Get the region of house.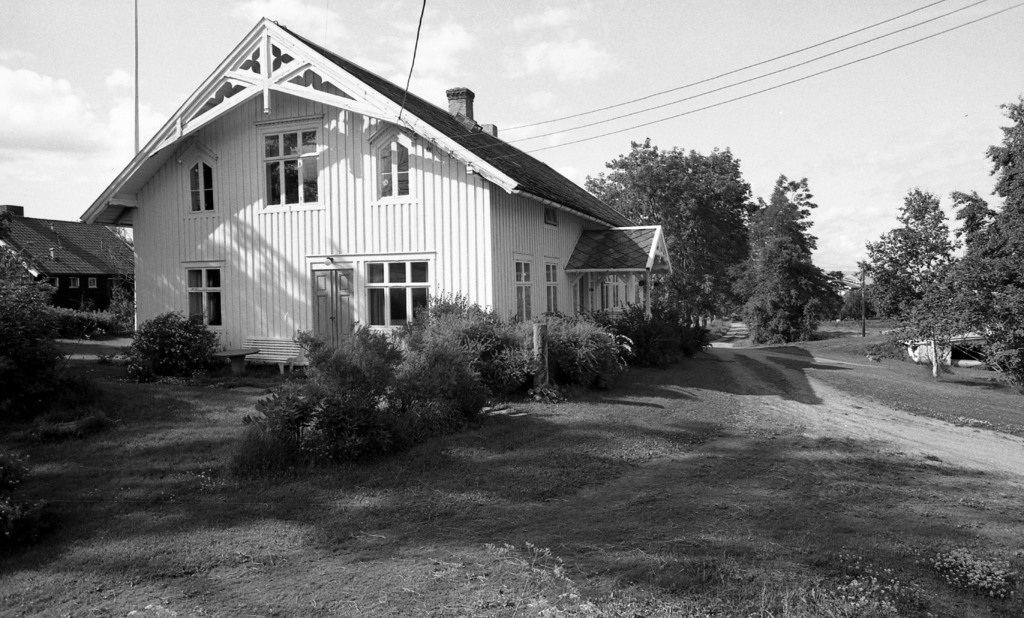
(495, 142, 682, 348).
